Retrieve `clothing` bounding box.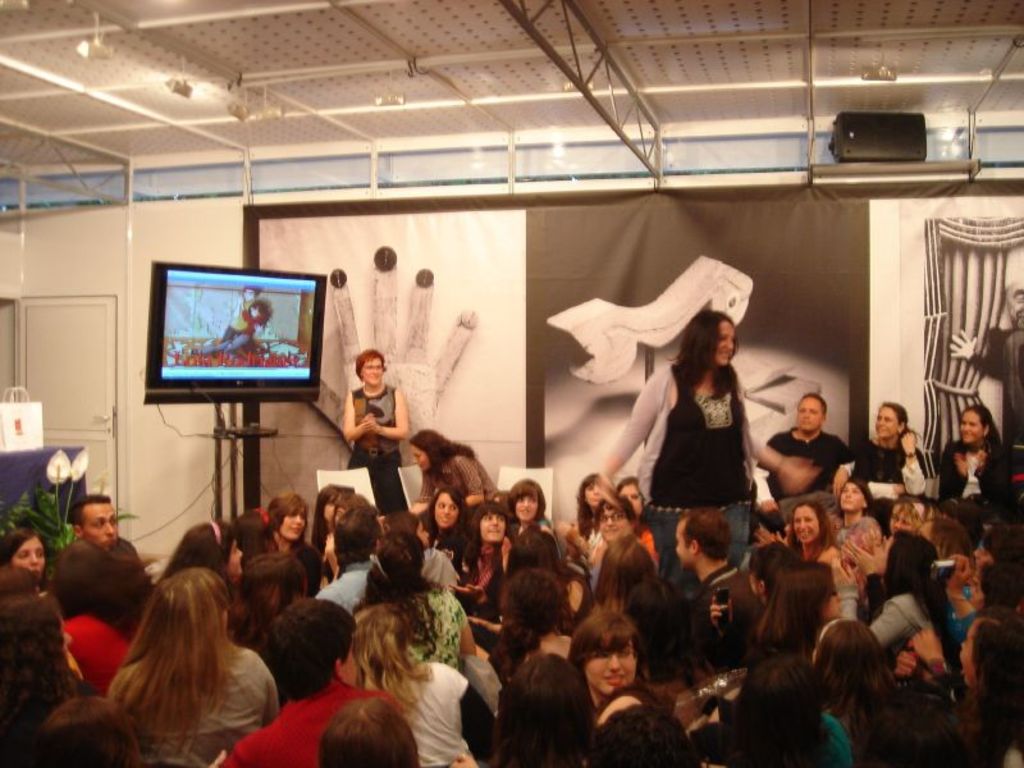
Bounding box: <region>426, 452, 493, 497</region>.
